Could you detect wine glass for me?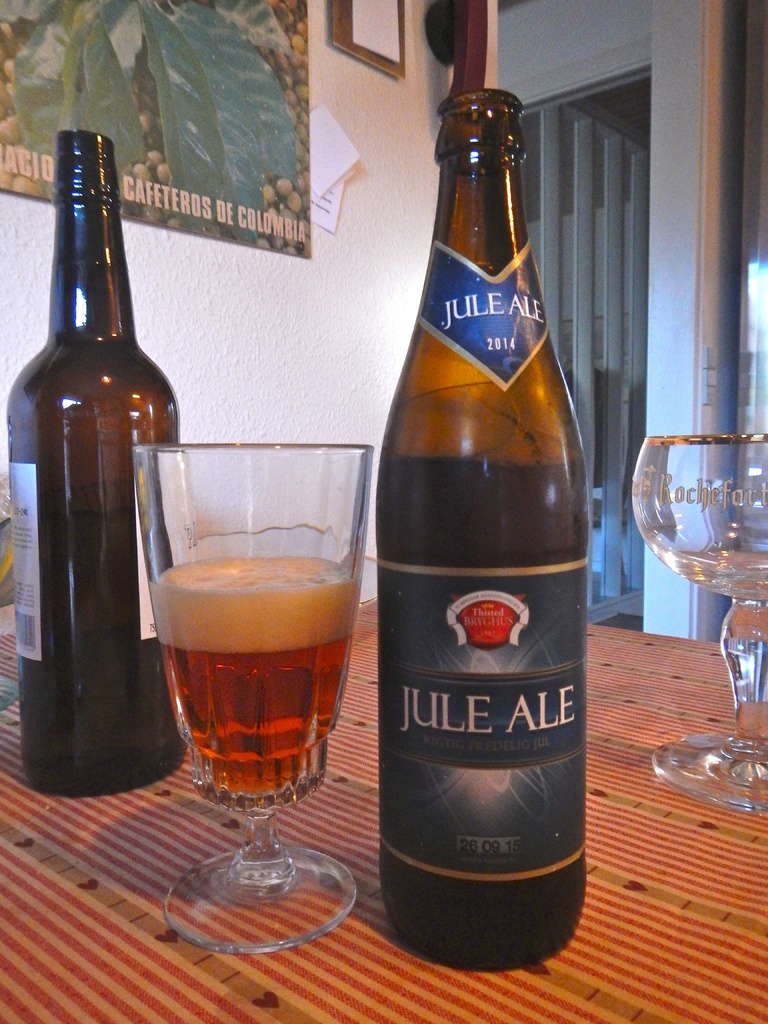
Detection result: x1=627, y1=430, x2=767, y2=813.
